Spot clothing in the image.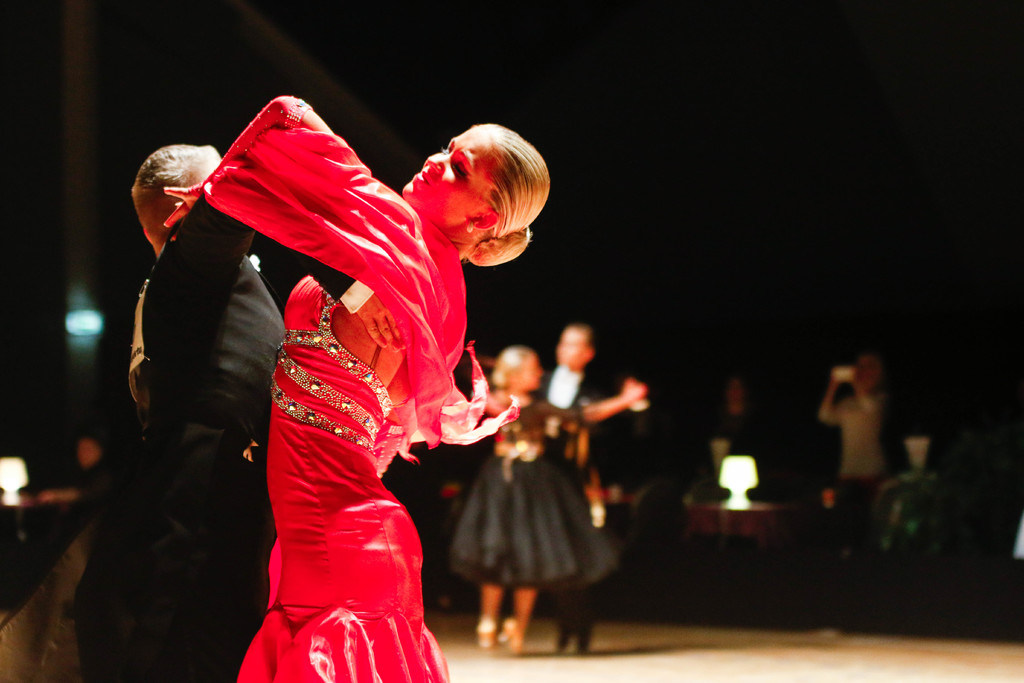
clothing found at box=[135, 183, 280, 682].
